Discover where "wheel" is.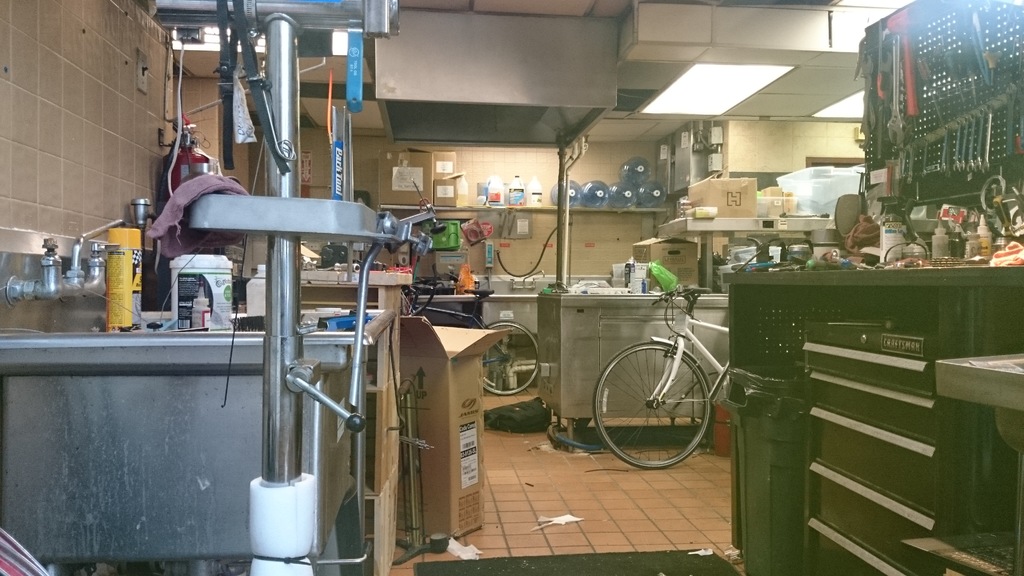
Discovered at 601 336 705 458.
